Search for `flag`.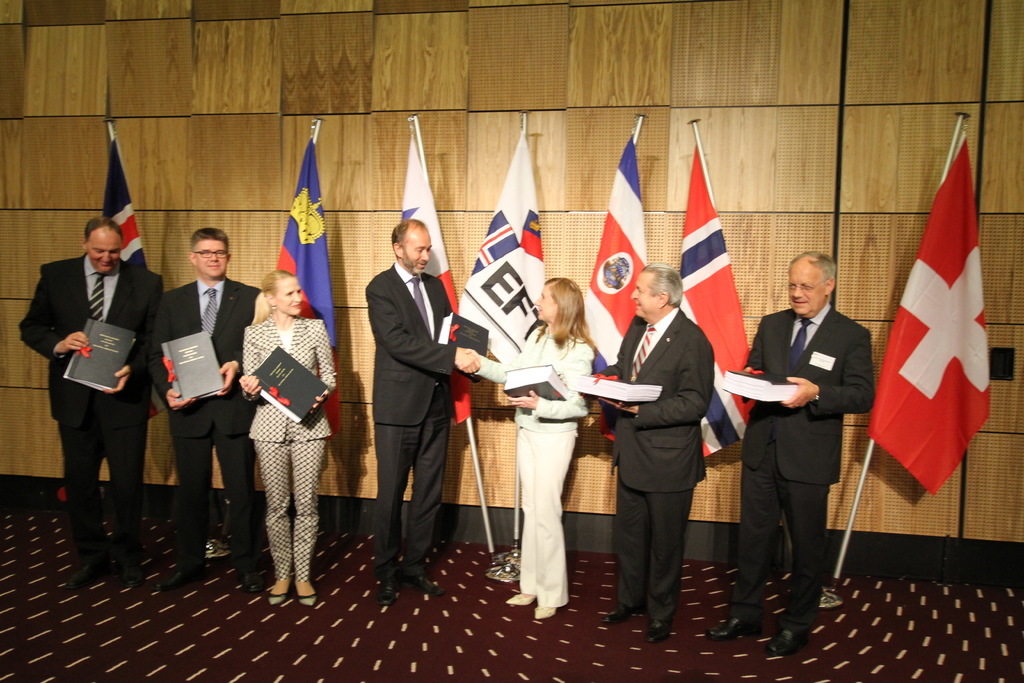
Found at x1=676, y1=138, x2=765, y2=465.
